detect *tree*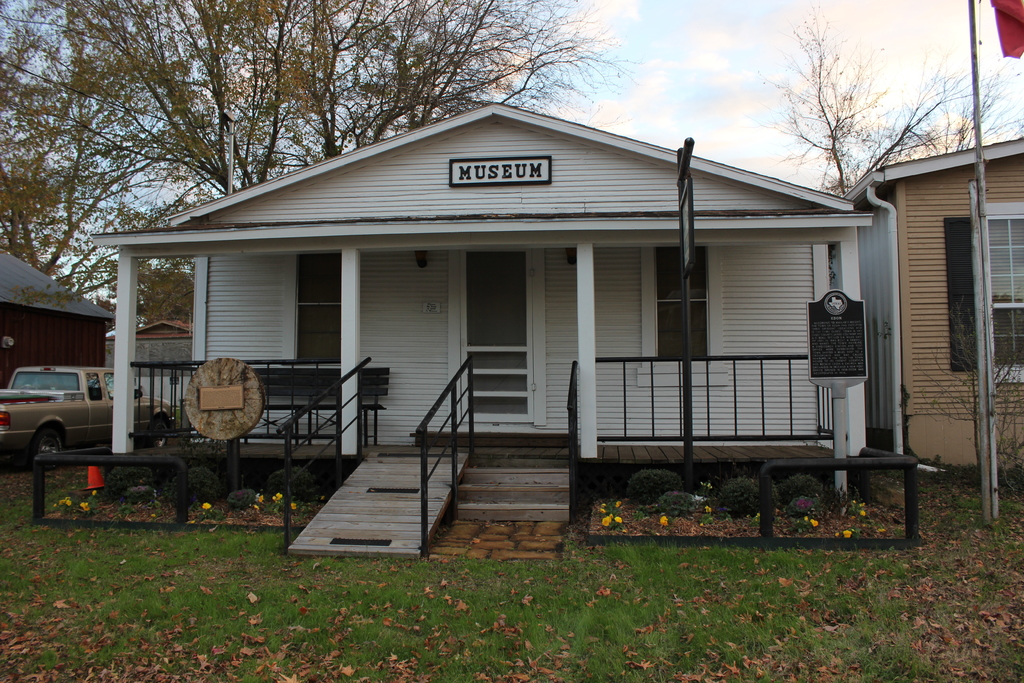
<region>0, 0, 617, 307</region>
